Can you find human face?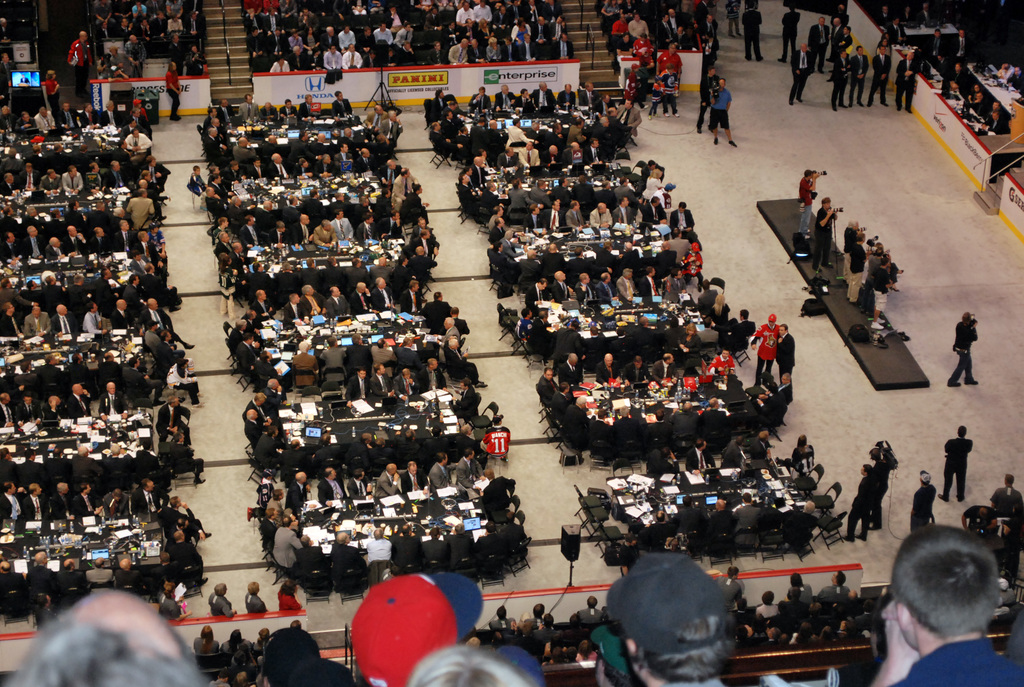
Yes, bounding box: left=100, top=228, right=106, bottom=236.
